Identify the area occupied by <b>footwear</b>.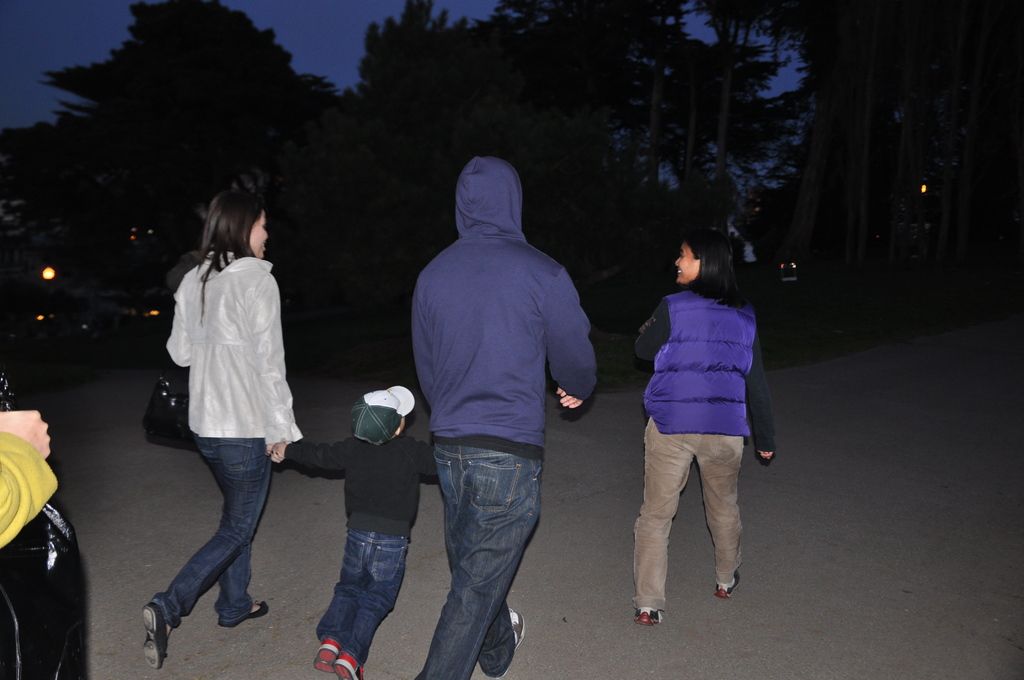
Area: box=[316, 635, 337, 674].
